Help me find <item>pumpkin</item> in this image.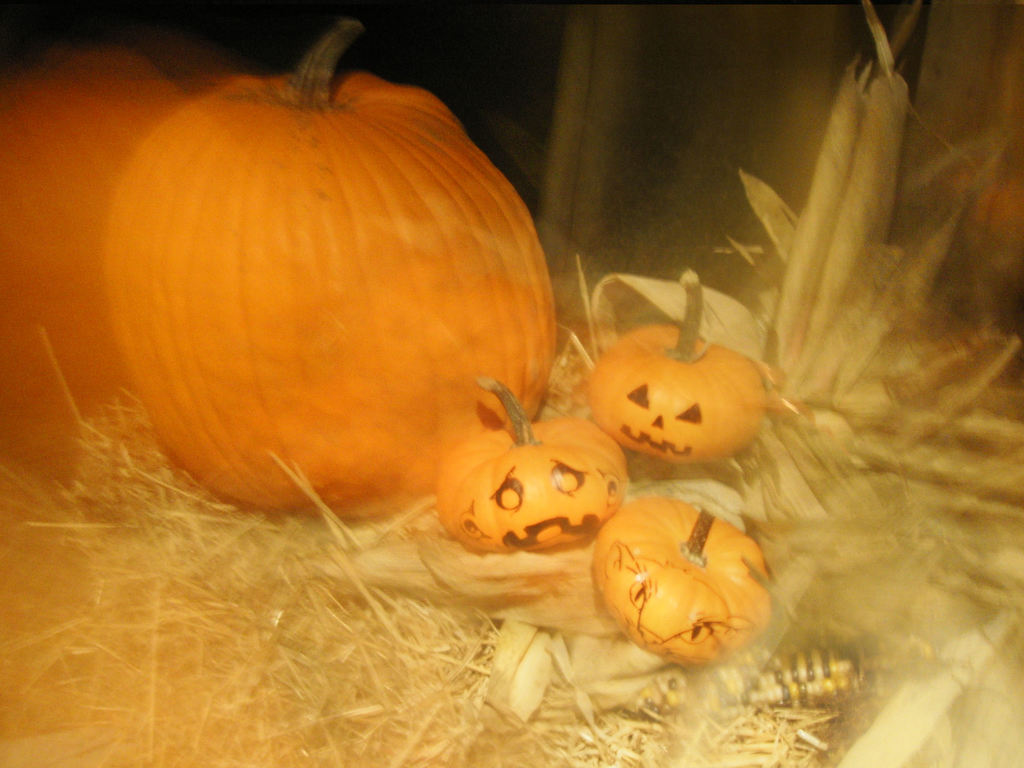
Found it: crop(0, 35, 191, 456).
